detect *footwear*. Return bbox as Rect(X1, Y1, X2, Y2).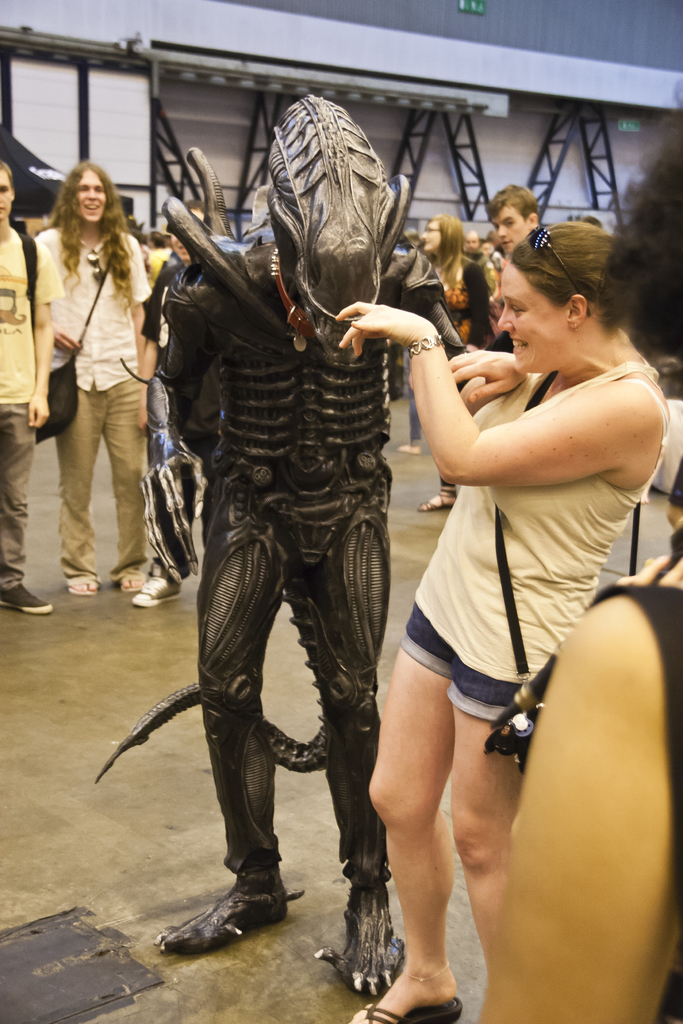
Rect(365, 994, 463, 1023).
